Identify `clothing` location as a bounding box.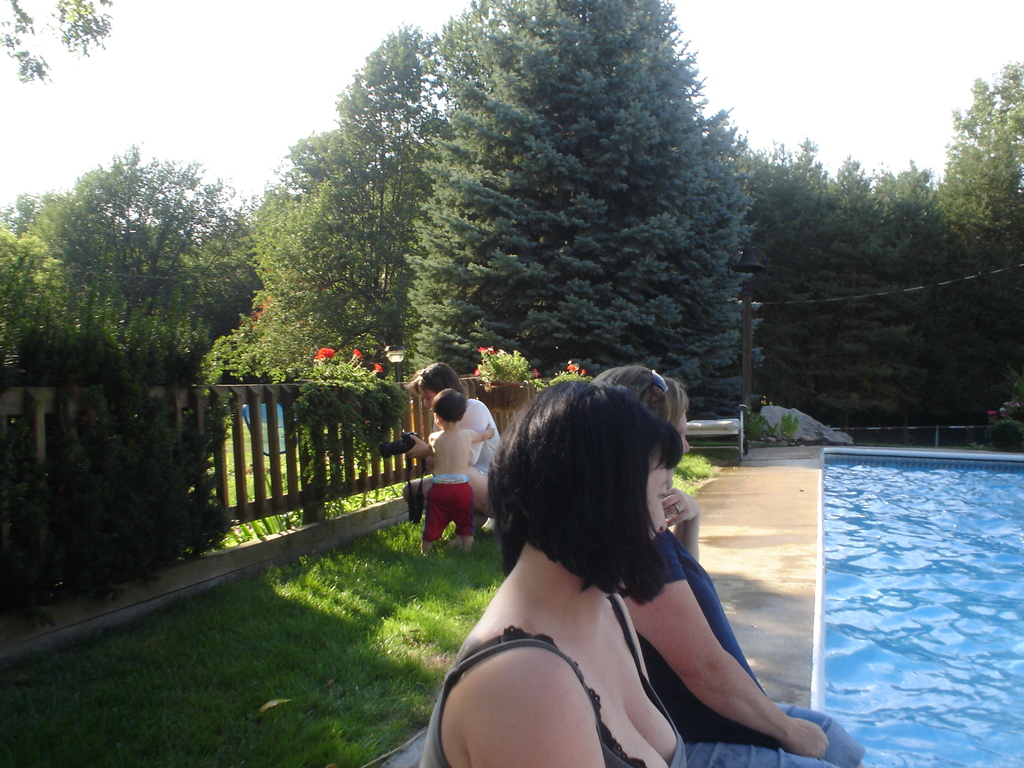
<region>460, 397, 499, 481</region>.
